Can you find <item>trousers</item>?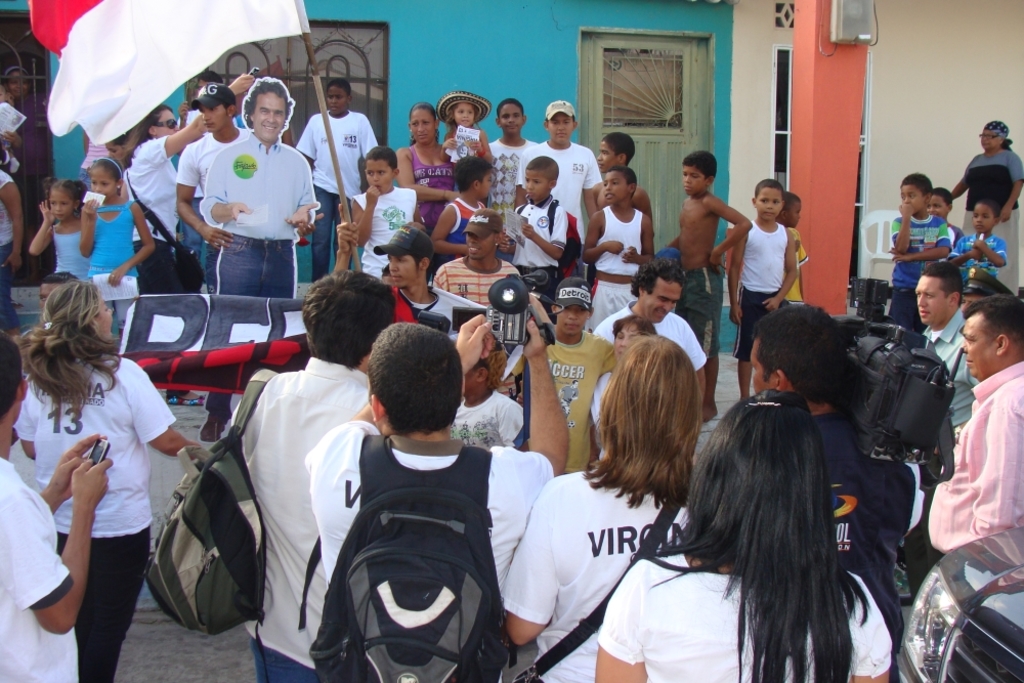
Yes, bounding box: [left=50, top=530, right=143, bottom=682].
